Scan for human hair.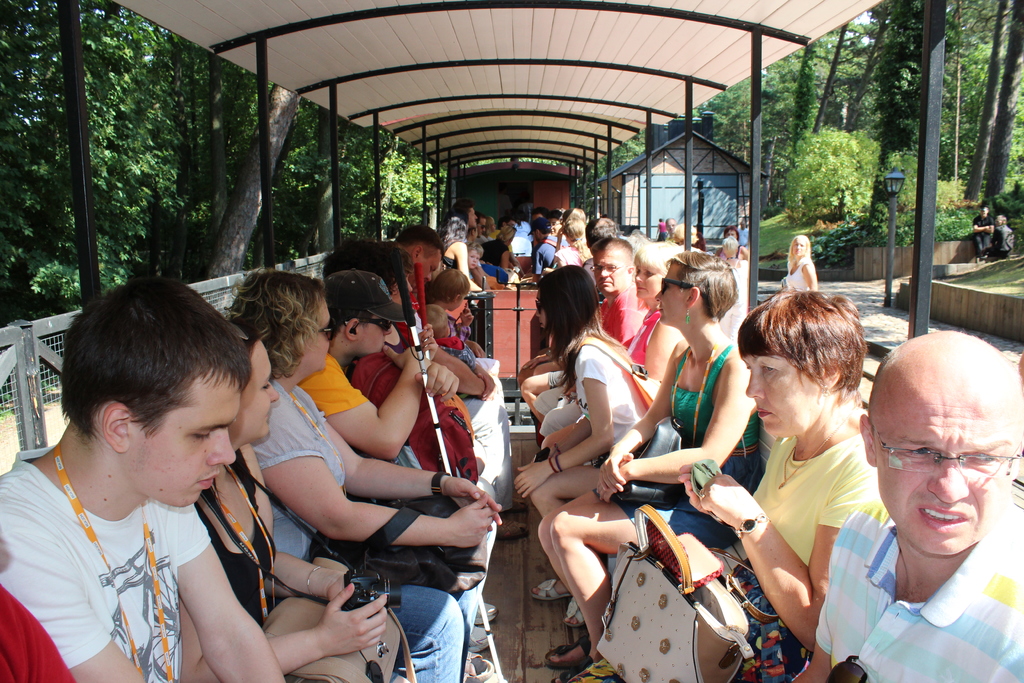
Scan result: x1=220 y1=272 x2=326 y2=378.
